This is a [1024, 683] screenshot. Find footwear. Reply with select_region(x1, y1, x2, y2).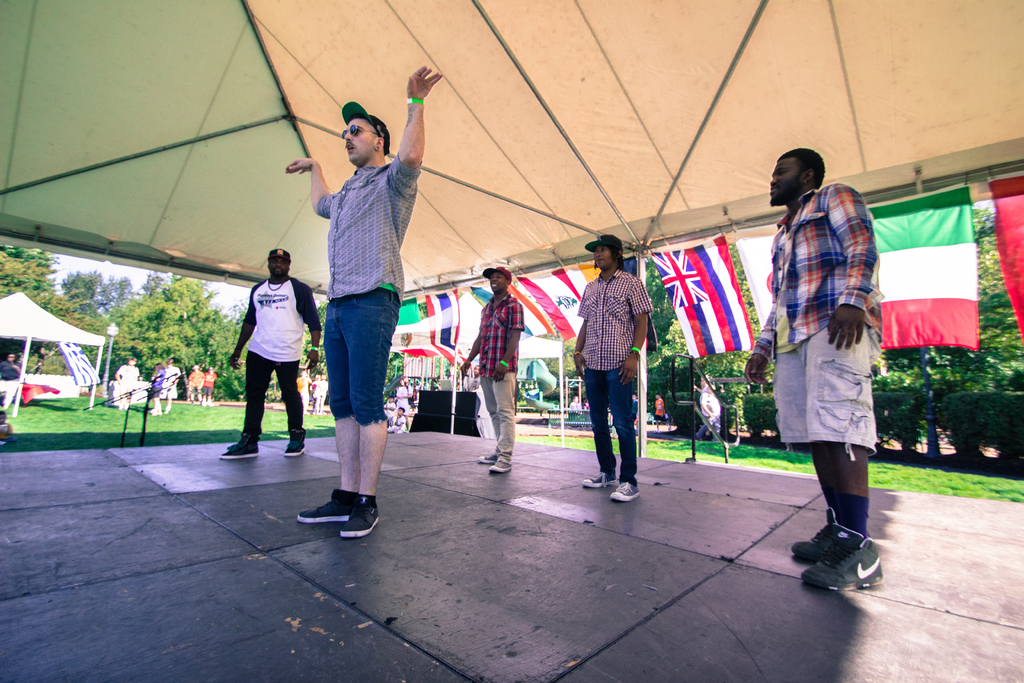
select_region(803, 517, 879, 567).
